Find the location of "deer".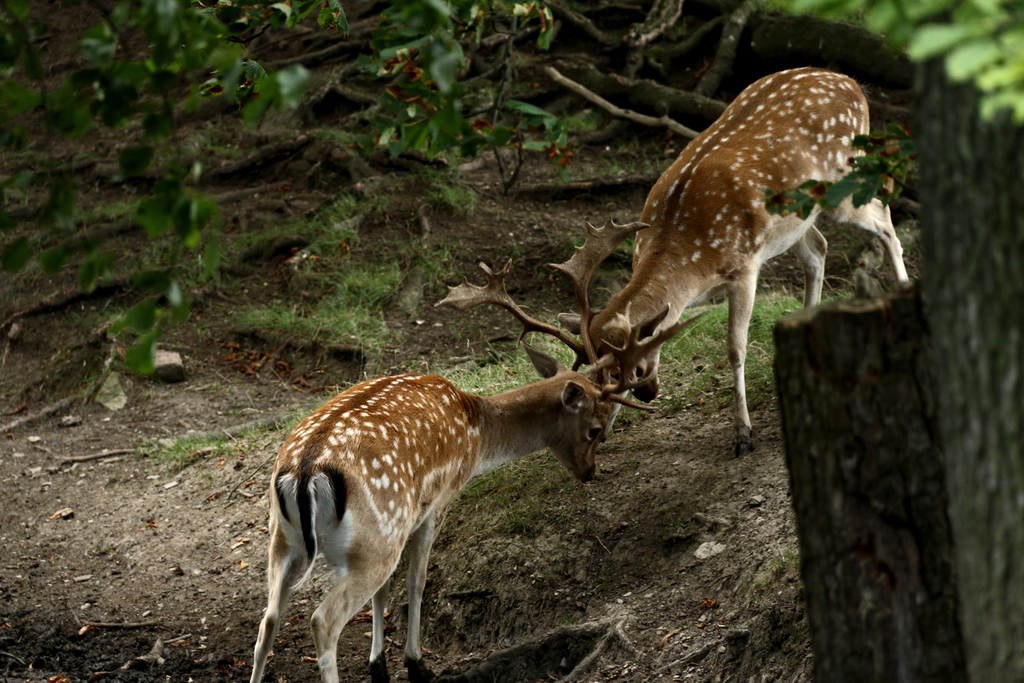
Location: Rect(247, 308, 717, 682).
